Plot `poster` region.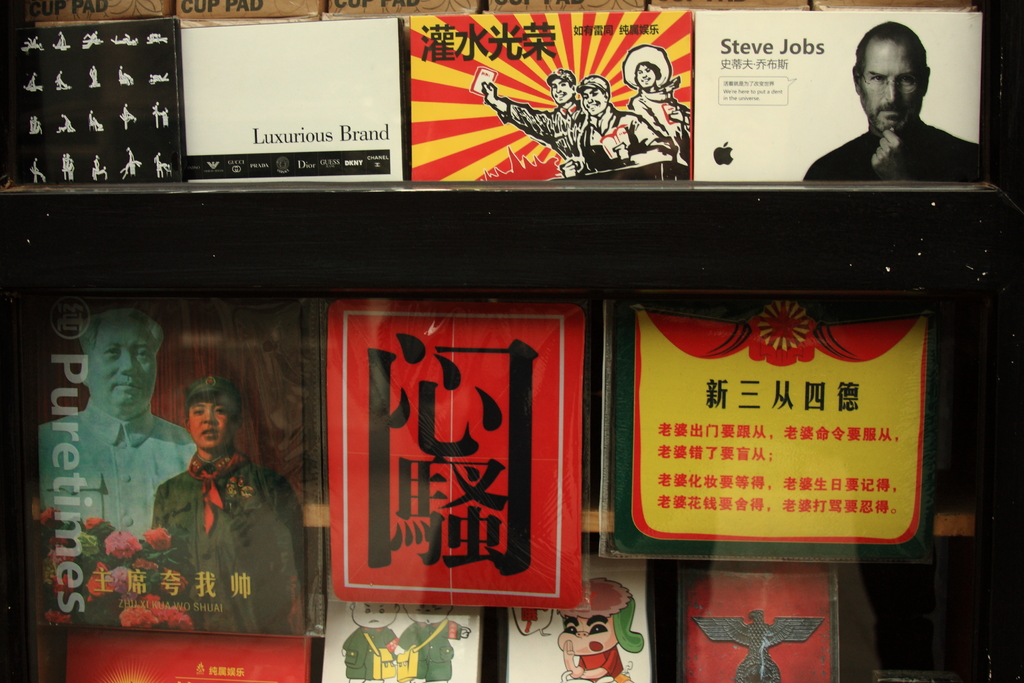
Plotted at 67/634/309/682.
